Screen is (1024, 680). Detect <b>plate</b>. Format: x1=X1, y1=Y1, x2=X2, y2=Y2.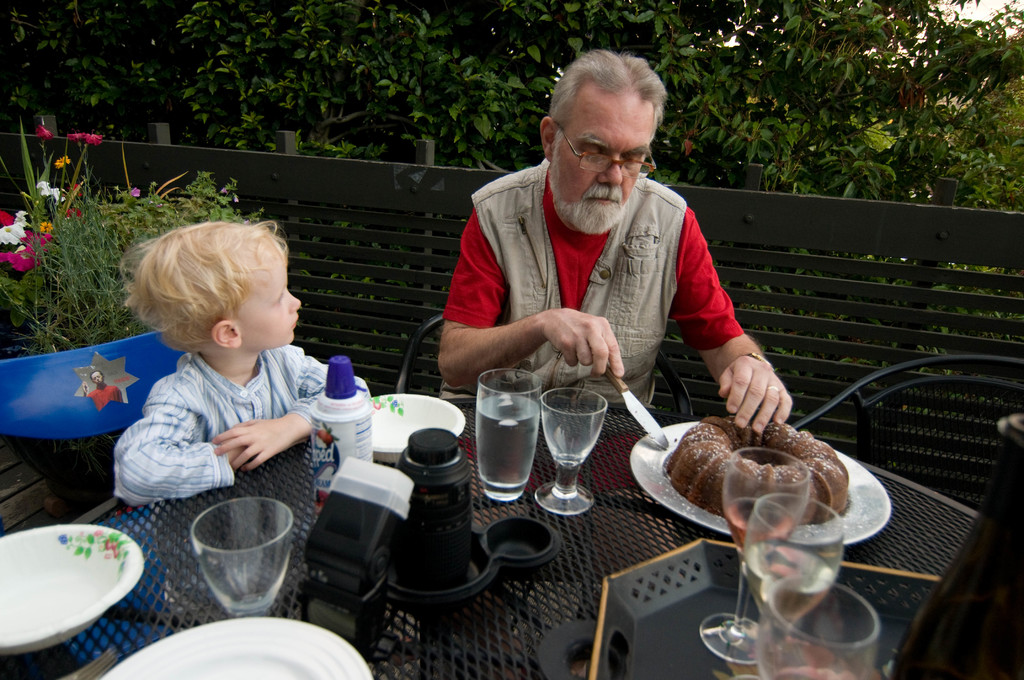
x1=630, y1=423, x2=893, y2=545.
